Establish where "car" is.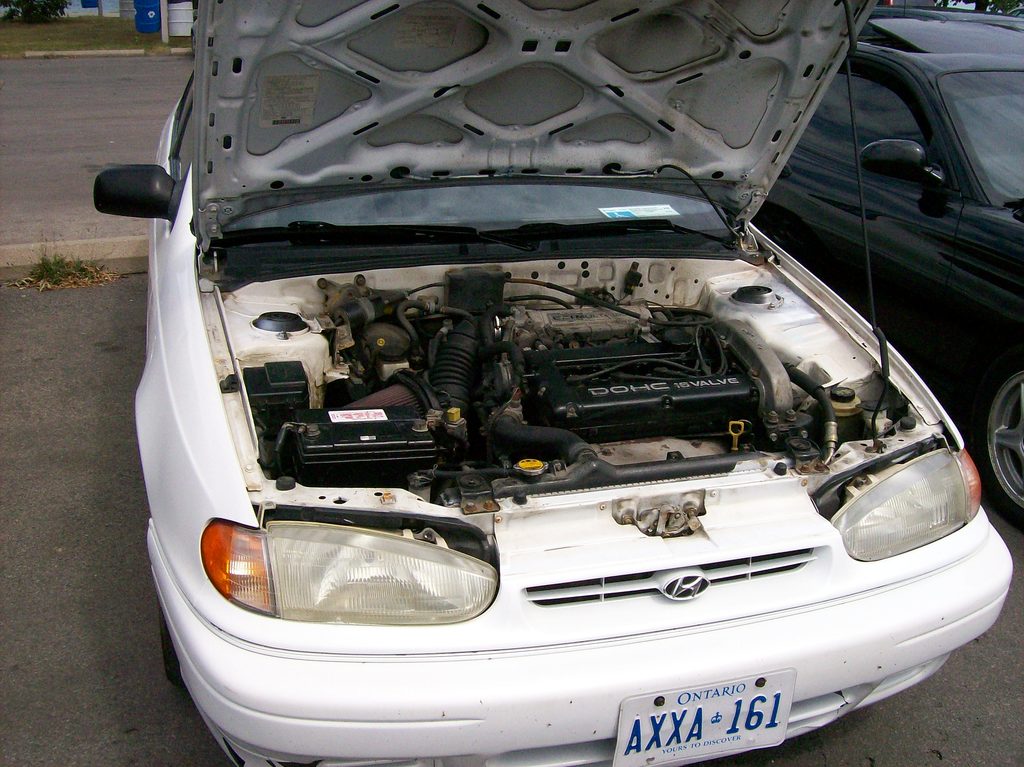
Established at <bbox>92, 0, 1012, 766</bbox>.
